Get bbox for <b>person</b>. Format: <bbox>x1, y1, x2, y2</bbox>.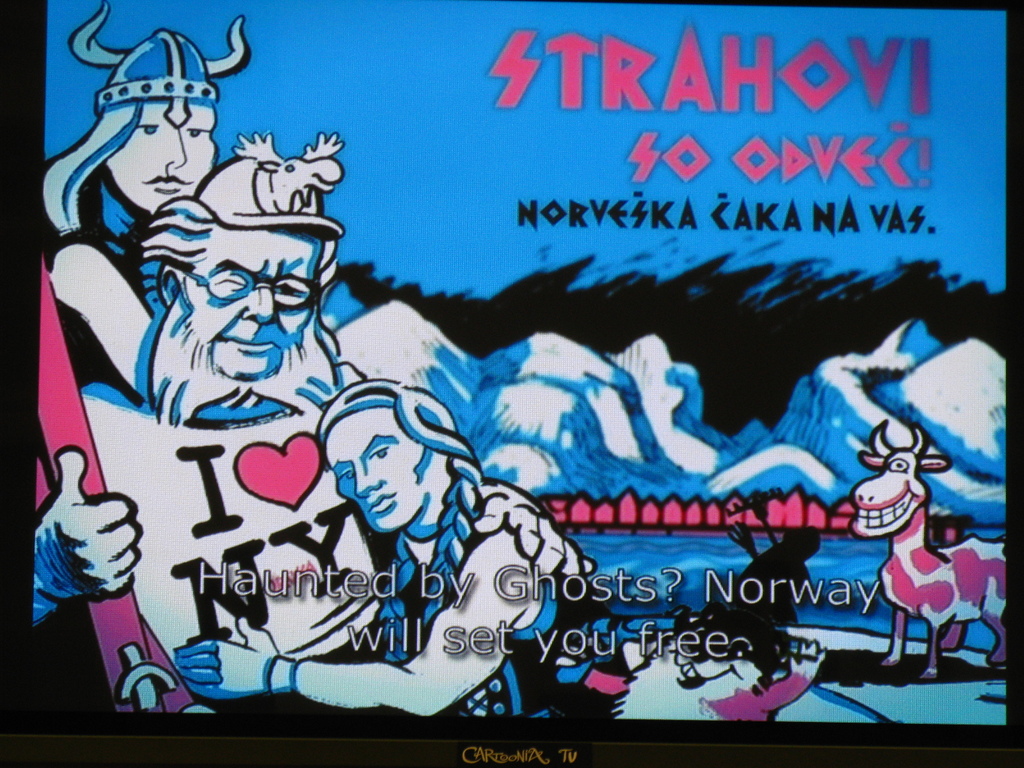
<bbox>177, 372, 532, 708</bbox>.
